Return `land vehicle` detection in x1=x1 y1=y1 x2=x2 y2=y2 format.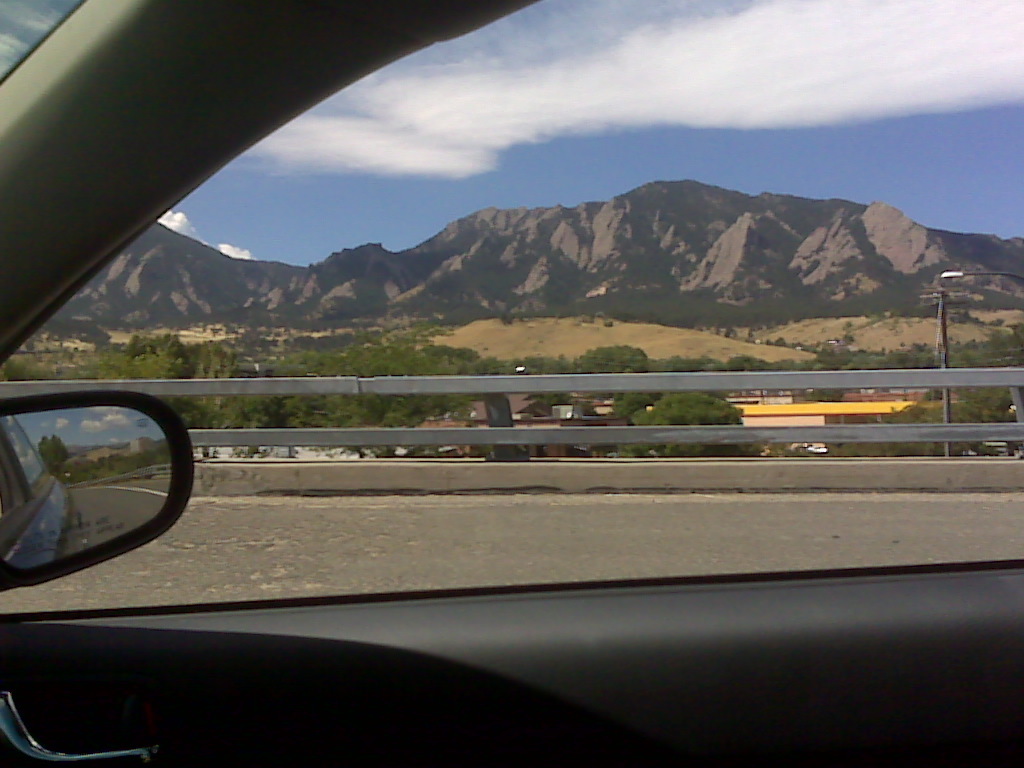
x1=0 y1=0 x2=1023 y2=767.
